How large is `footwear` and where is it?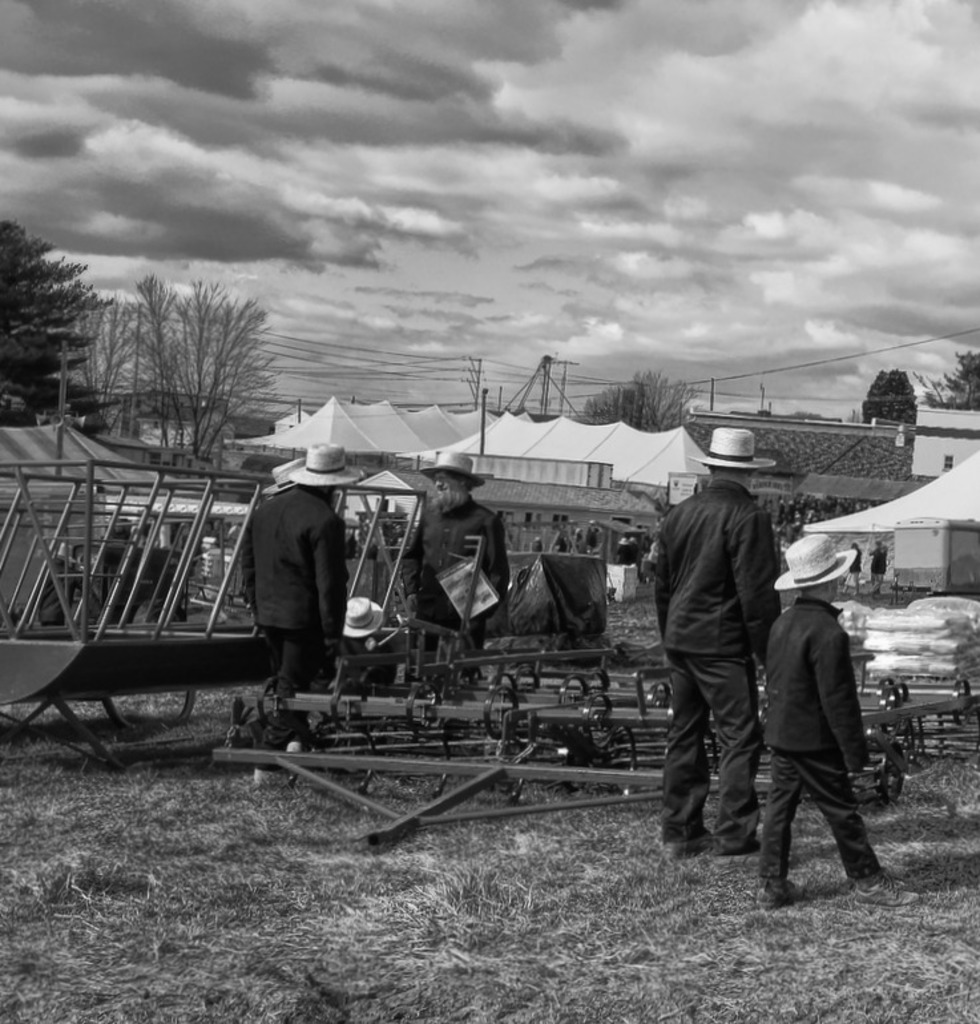
Bounding box: box=[758, 883, 798, 902].
